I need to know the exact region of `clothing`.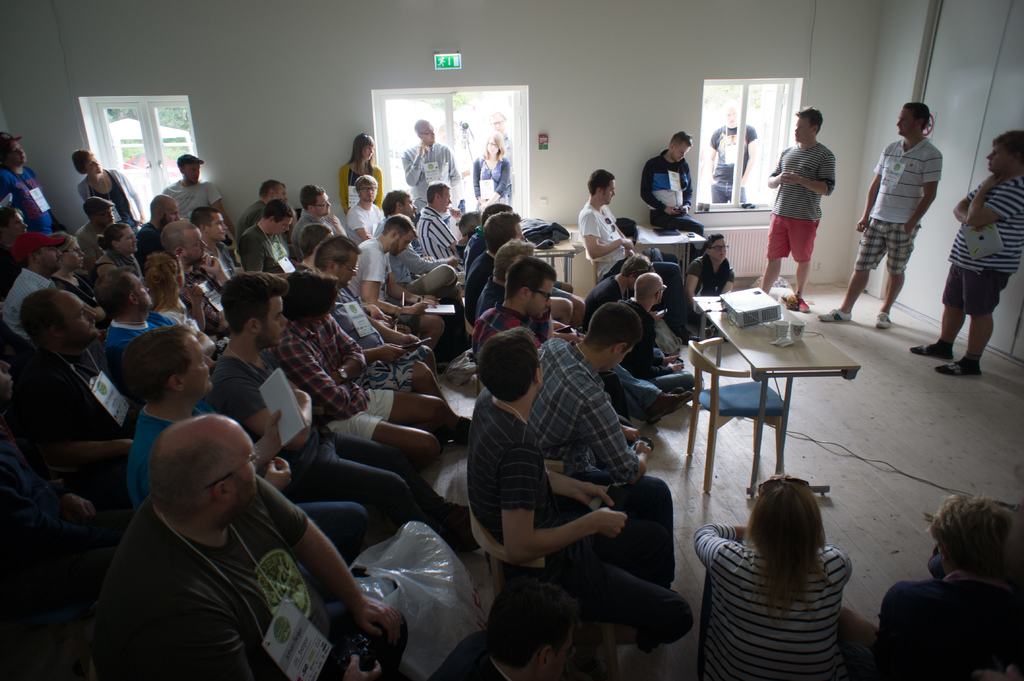
Region: {"left": 854, "top": 141, "right": 943, "bottom": 273}.
